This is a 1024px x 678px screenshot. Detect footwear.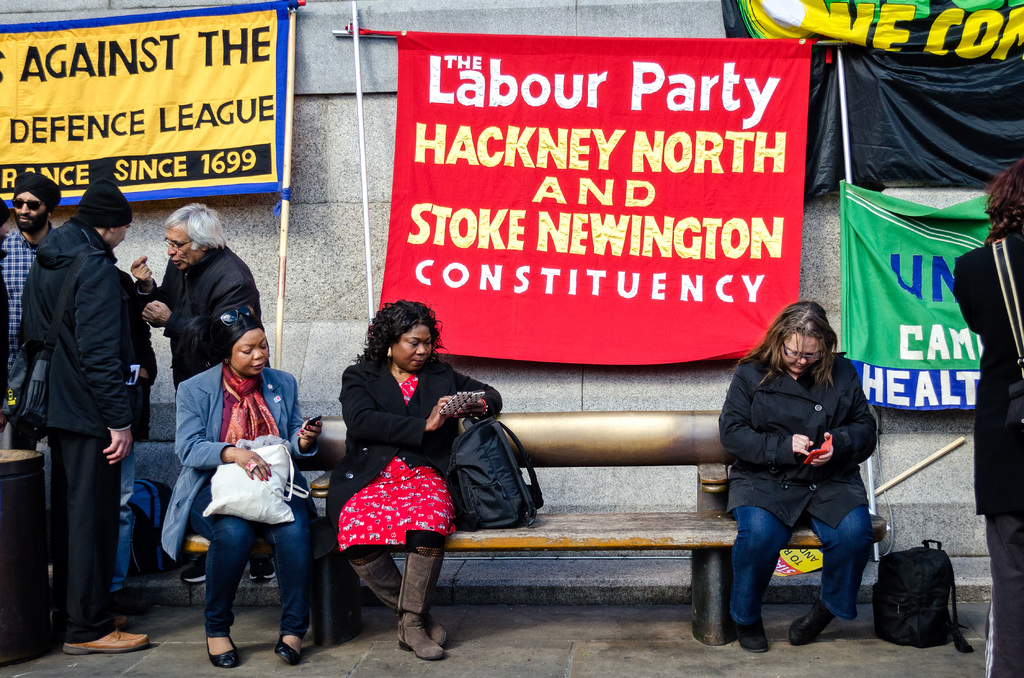
BBox(730, 617, 765, 656).
